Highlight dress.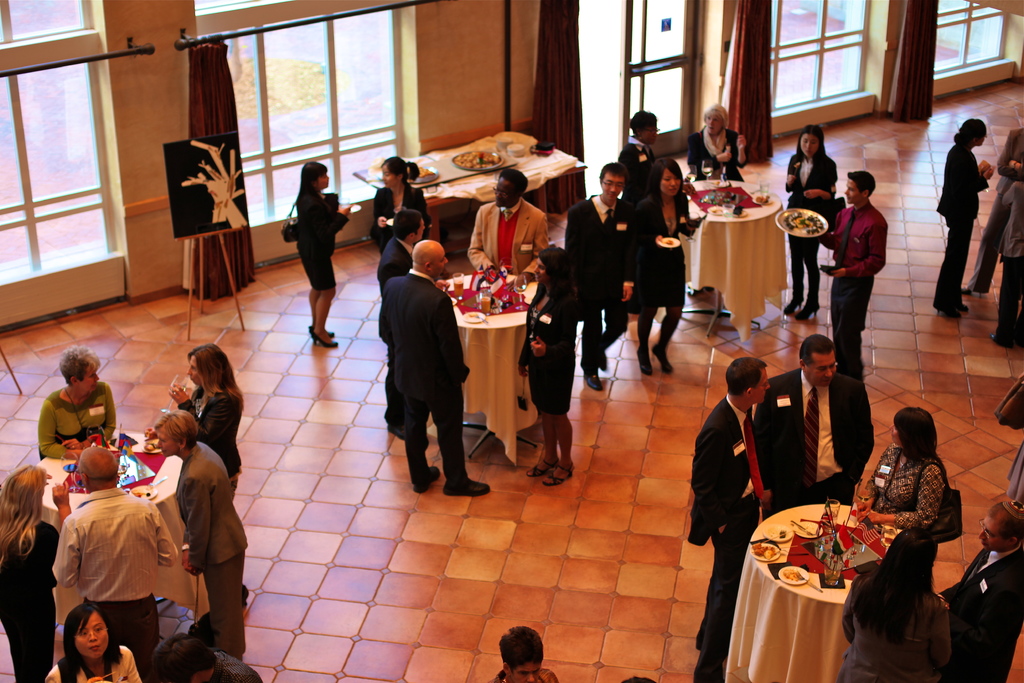
Highlighted region: l=870, t=445, r=939, b=530.
